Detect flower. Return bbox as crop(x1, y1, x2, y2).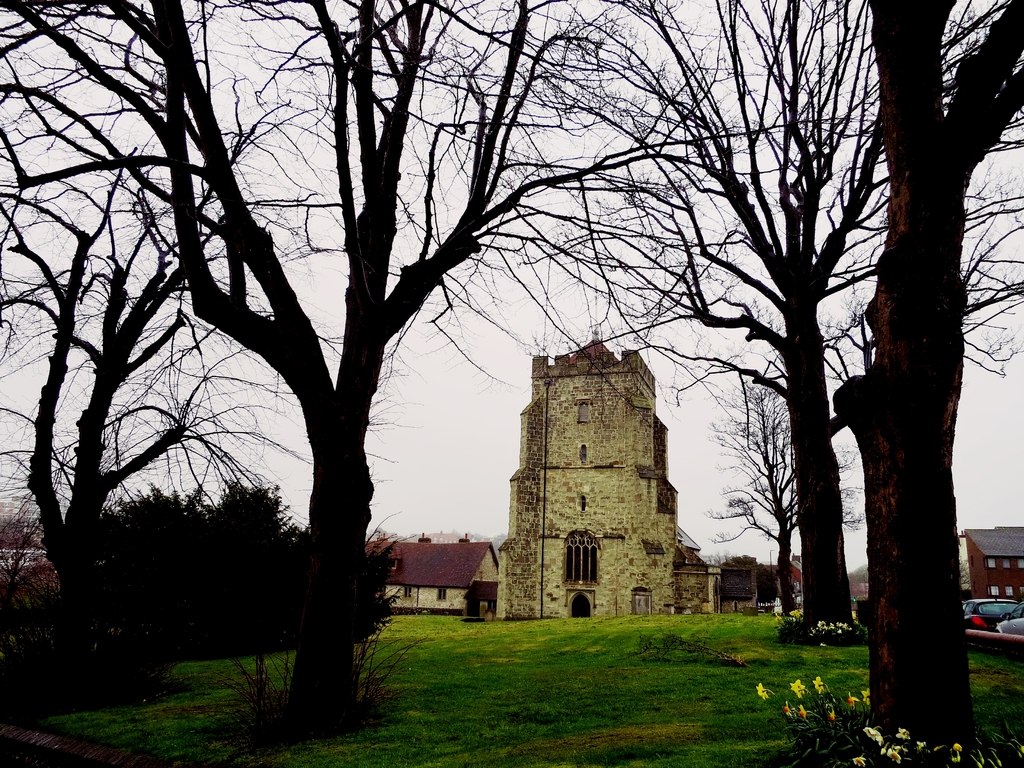
crop(783, 707, 791, 716).
